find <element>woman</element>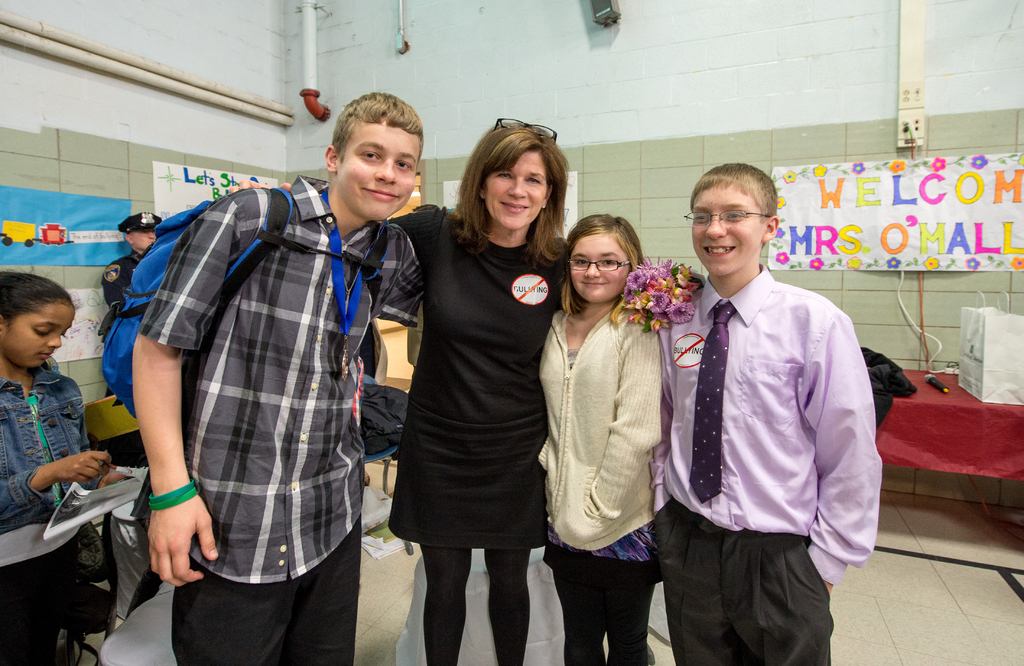
l=540, t=181, r=698, b=656
